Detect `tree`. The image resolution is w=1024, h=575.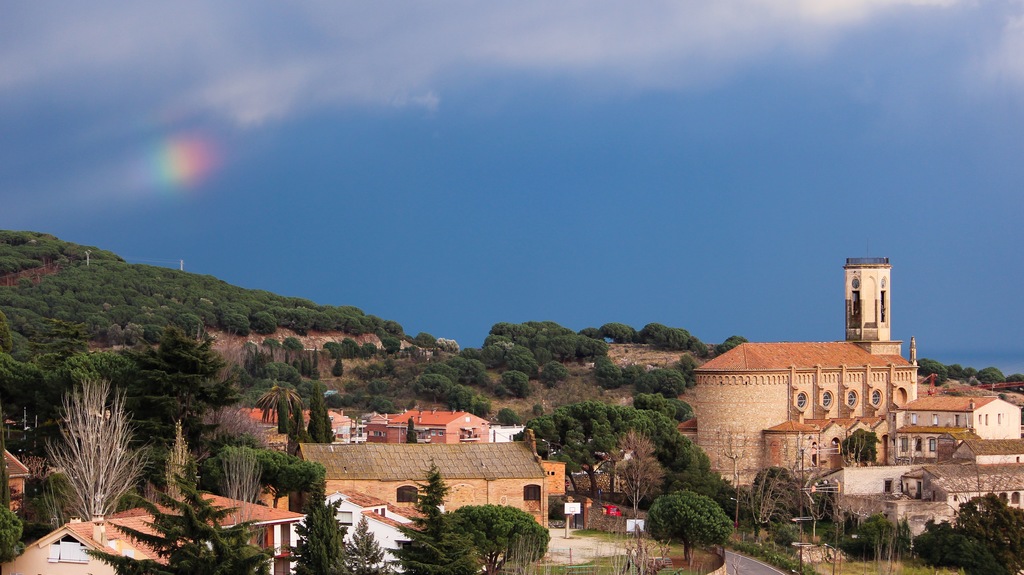
pyautogui.locateOnScreen(115, 337, 246, 483).
